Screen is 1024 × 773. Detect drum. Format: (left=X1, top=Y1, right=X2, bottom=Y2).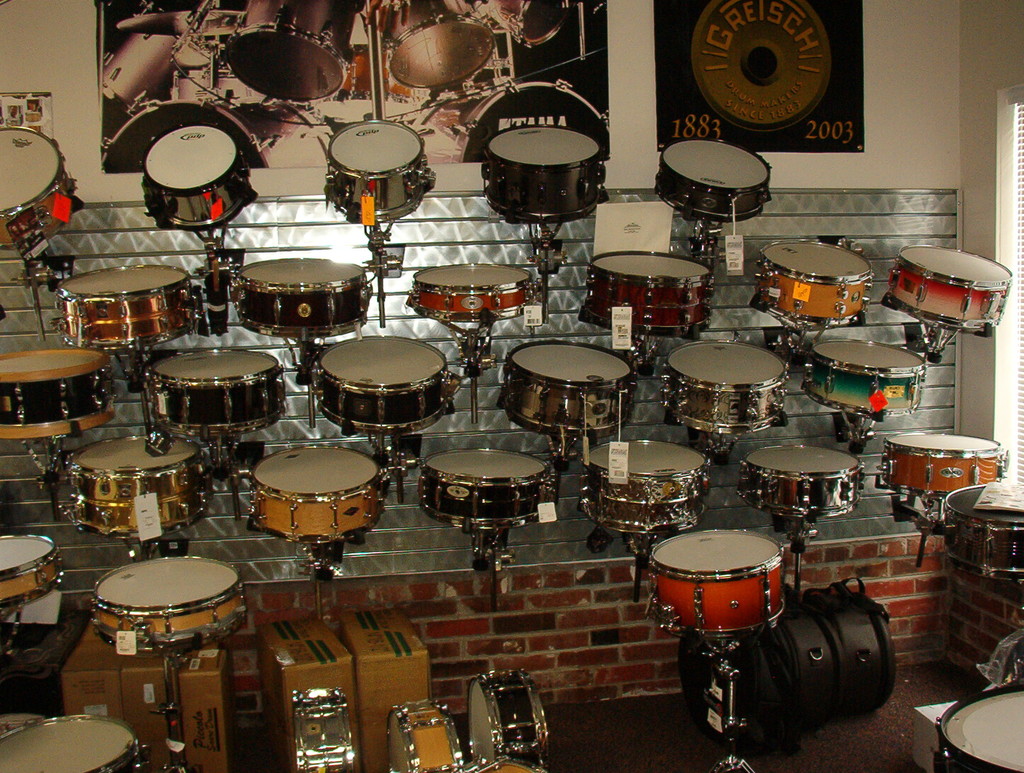
(left=104, top=101, right=269, bottom=173).
